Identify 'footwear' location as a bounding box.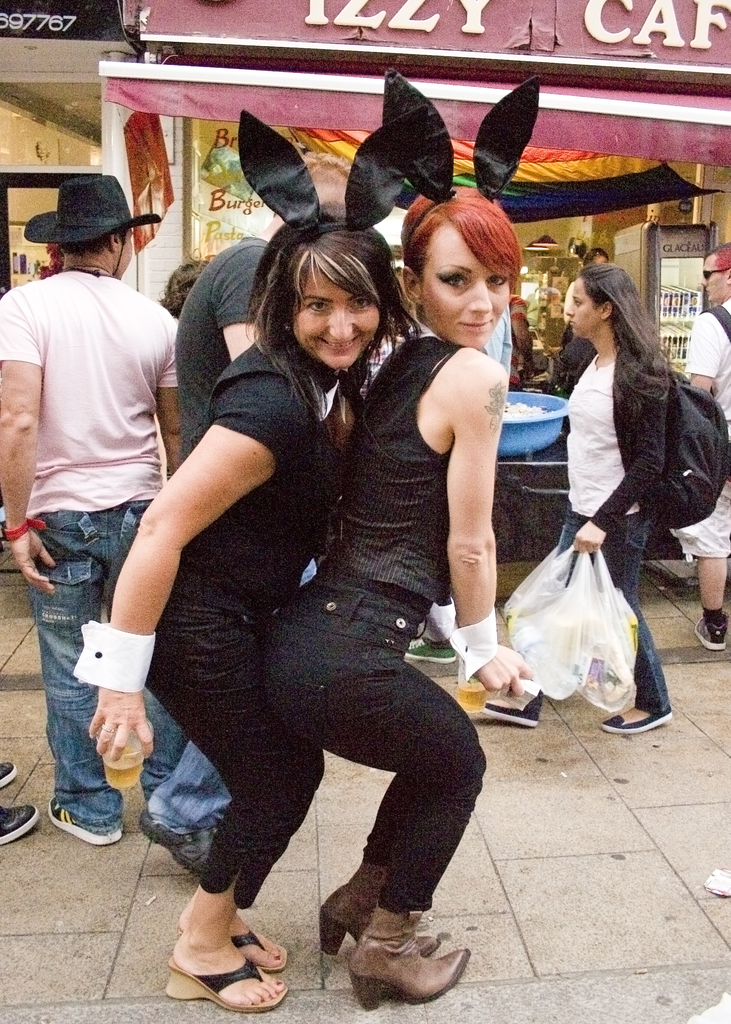
0:762:13:790.
